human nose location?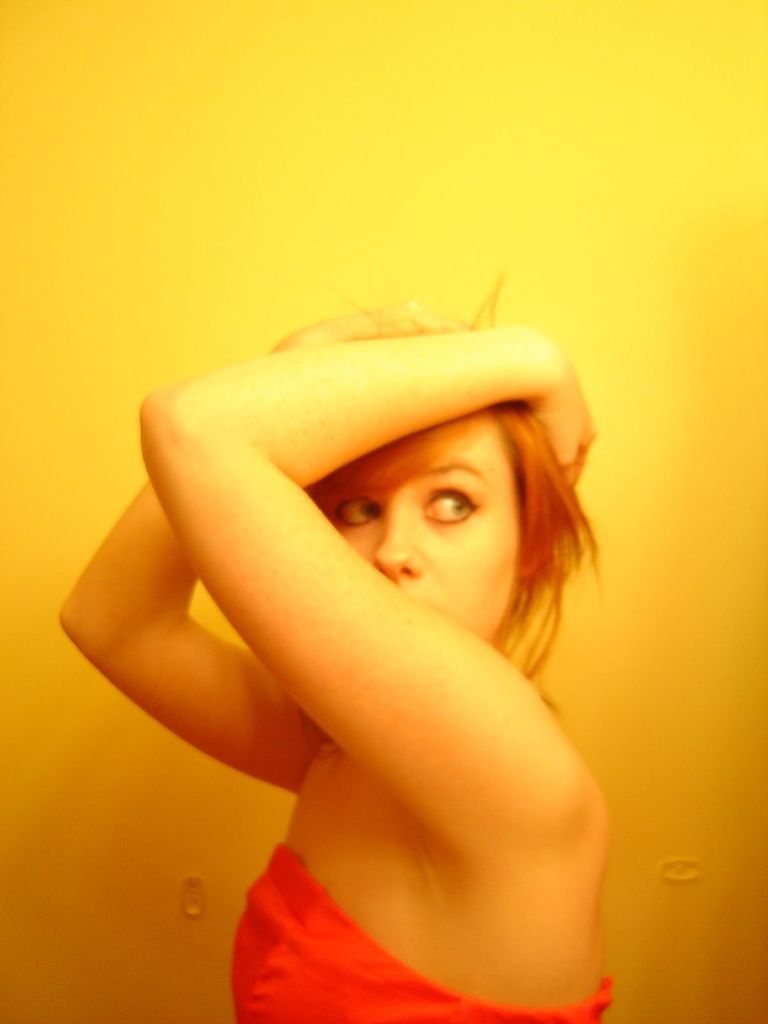
<region>374, 486, 426, 584</region>
